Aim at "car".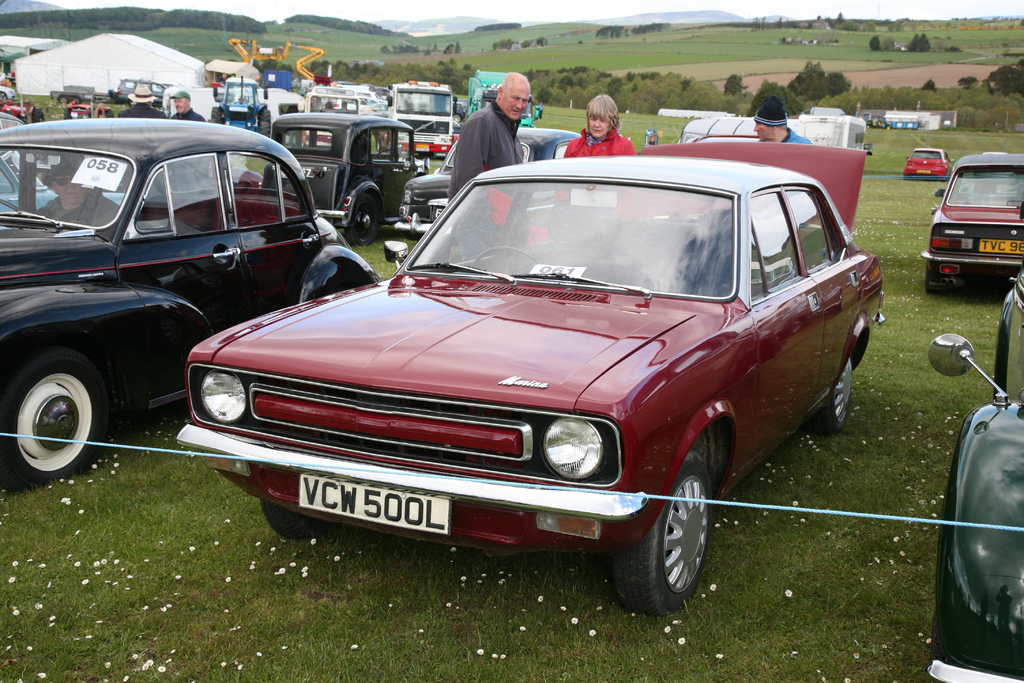
Aimed at (left=161, top=162, right=902, bottom=595).
